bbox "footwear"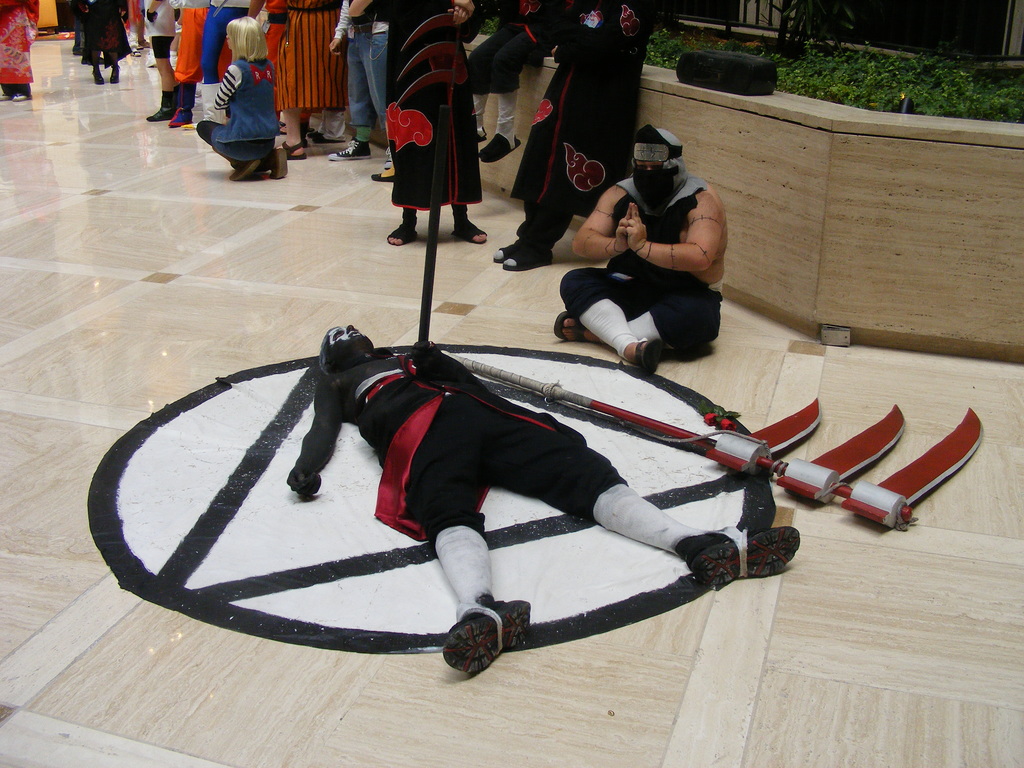
rect(434, 608, 520, 687)
